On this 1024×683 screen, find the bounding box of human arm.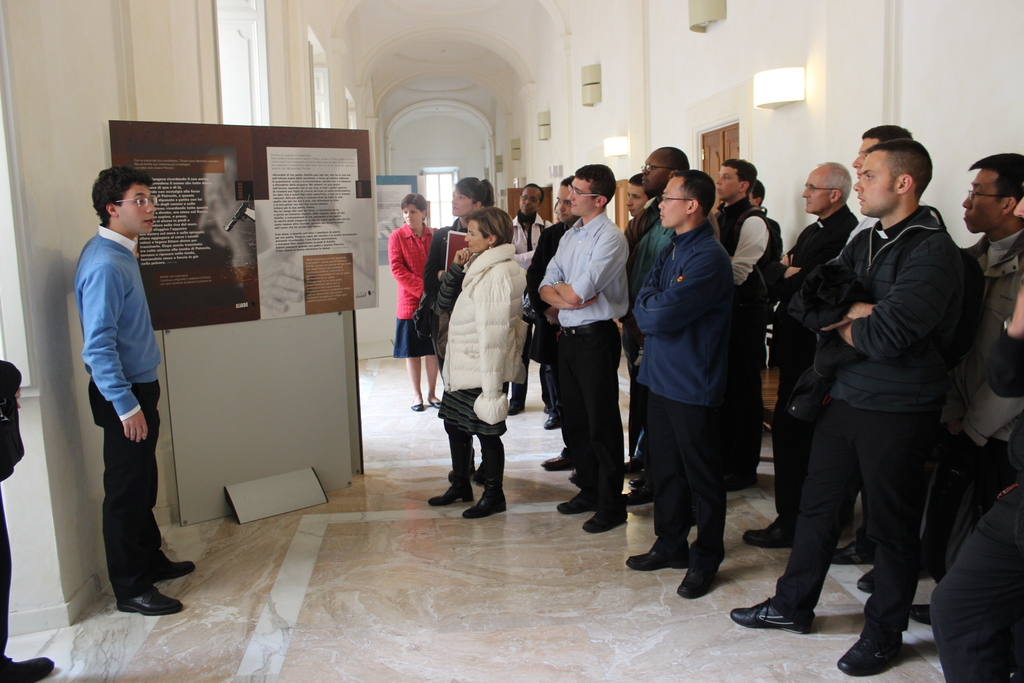
Bounding box: 529, 227, 561, 302.
